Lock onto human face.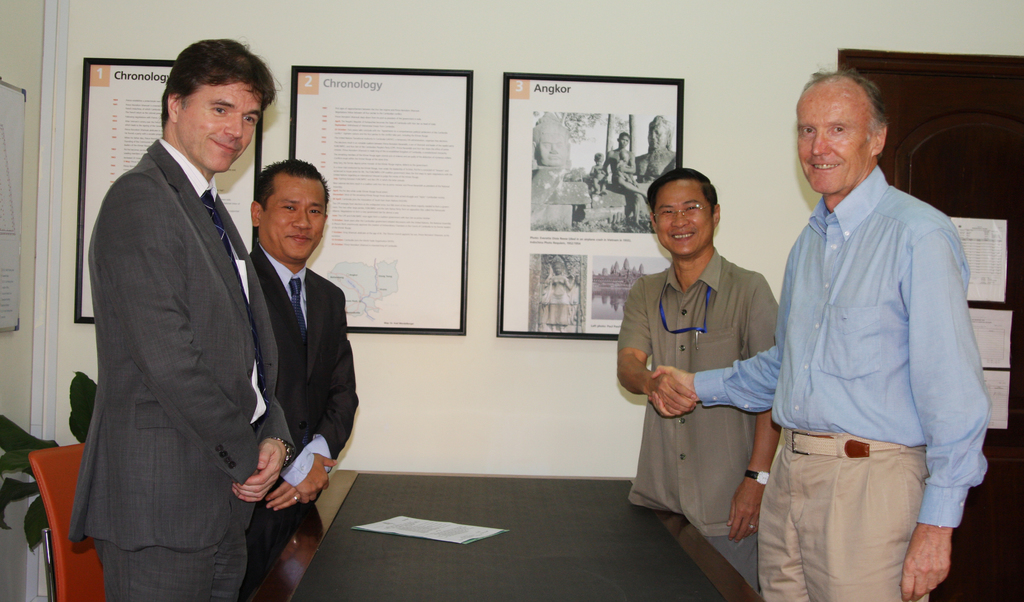
Locked: <bbox>794, 87, 869, 194</bbox>.
